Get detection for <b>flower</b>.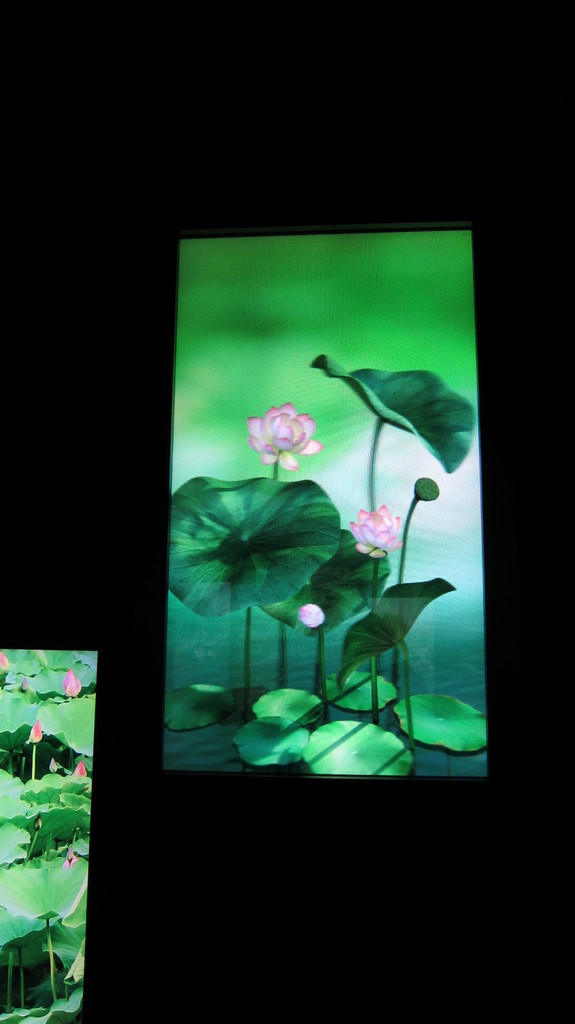
Detection: (28, 717, 42, 743).
